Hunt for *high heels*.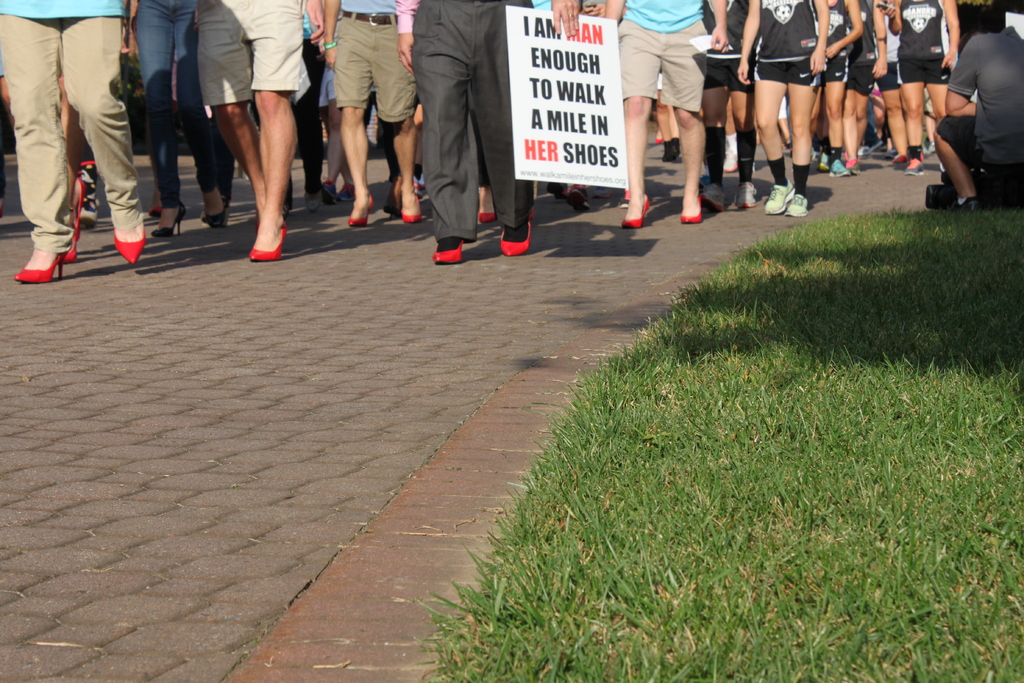
Hunted down at select_region(624, 194, 652, 226).
